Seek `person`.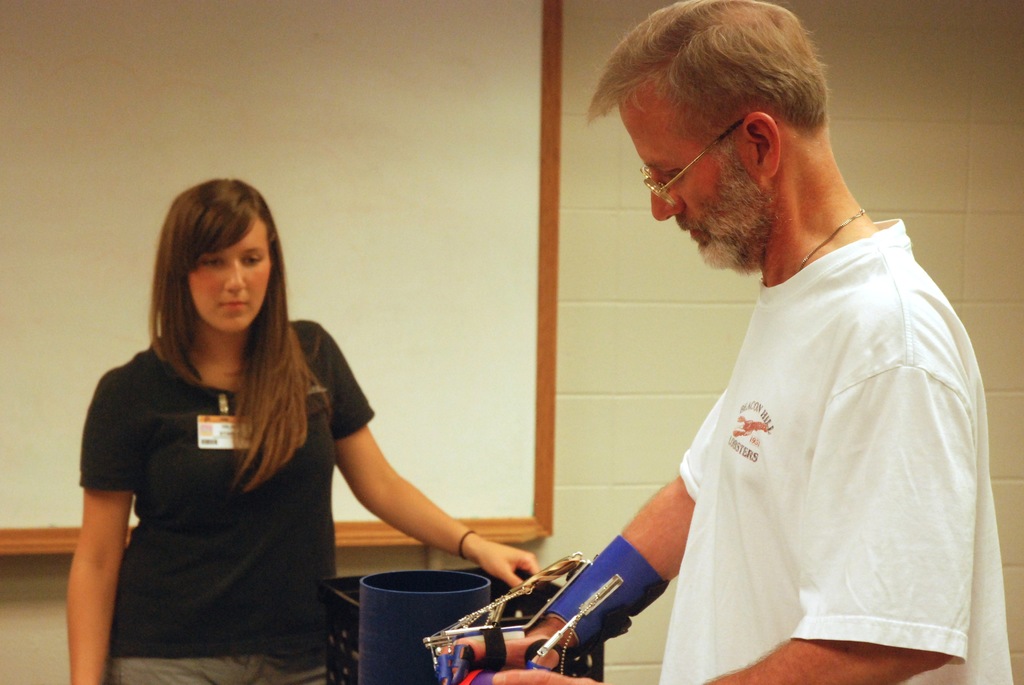
locate(83, 159, 465, 667).
